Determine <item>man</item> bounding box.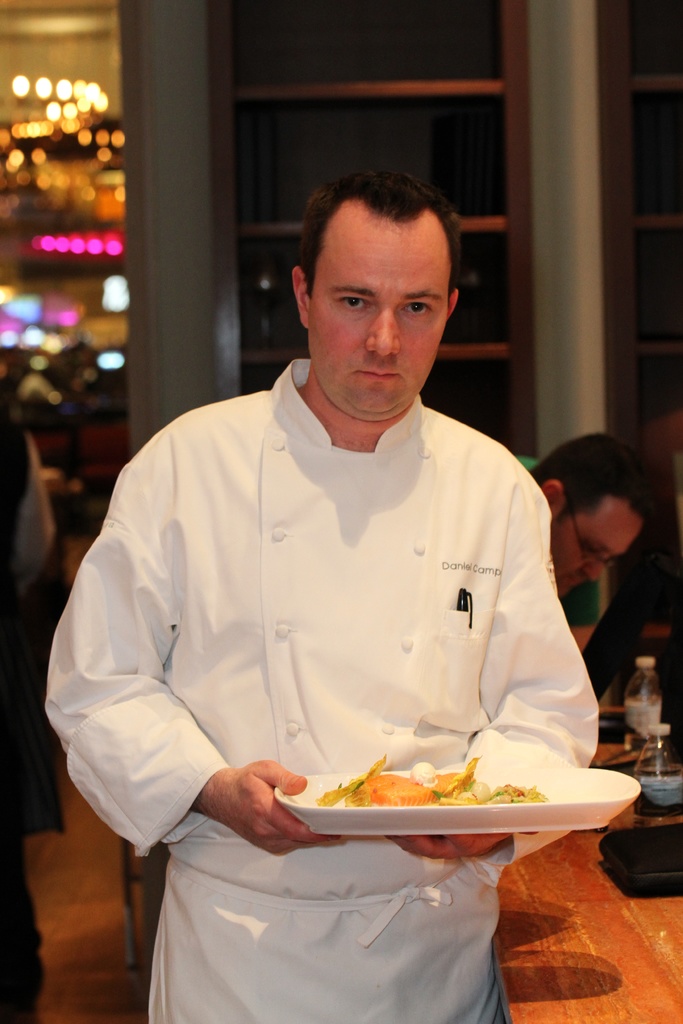
Determined: Rect(0, 422, 67, 1023).
